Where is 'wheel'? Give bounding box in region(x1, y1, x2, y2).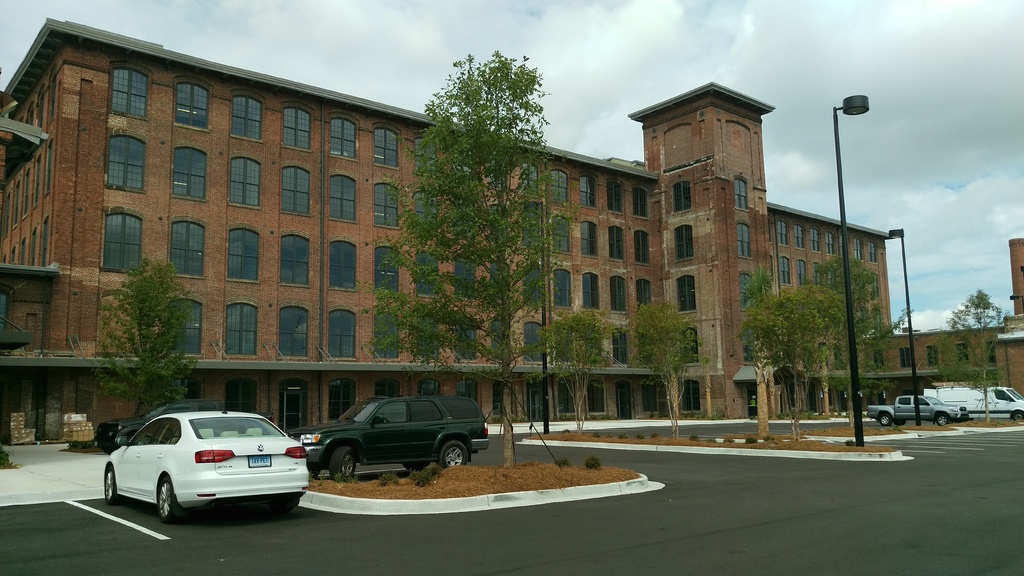
region(328, 449, 355, 481).
